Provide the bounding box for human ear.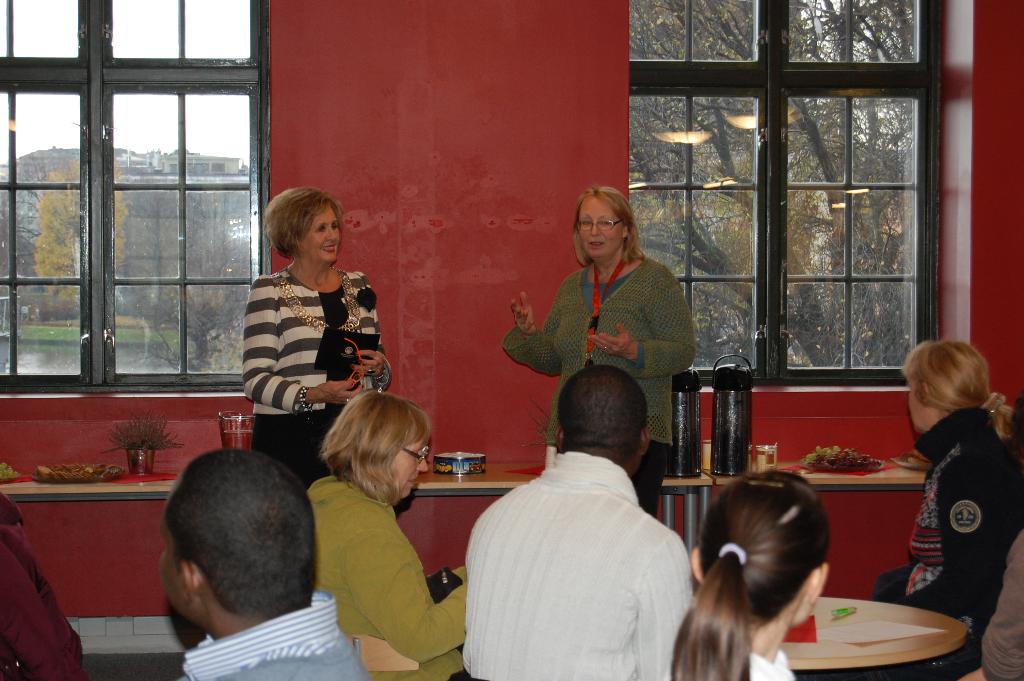
pyautogui.locateOnScreen(180, 562, 194, 602).
